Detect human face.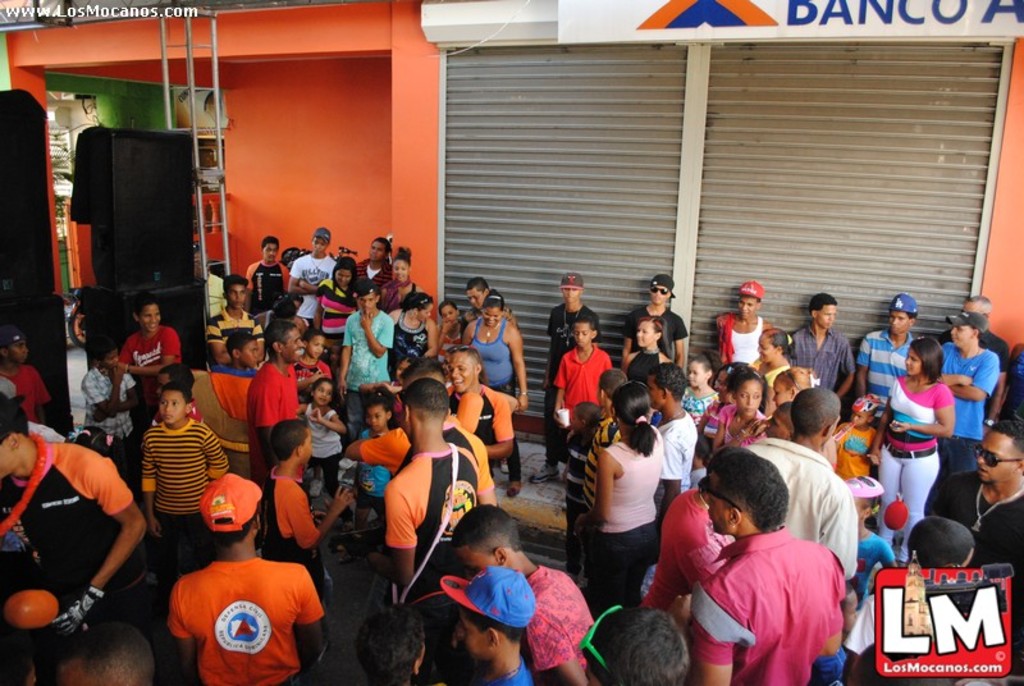
Detected at region(710, 484, 732, 536).
